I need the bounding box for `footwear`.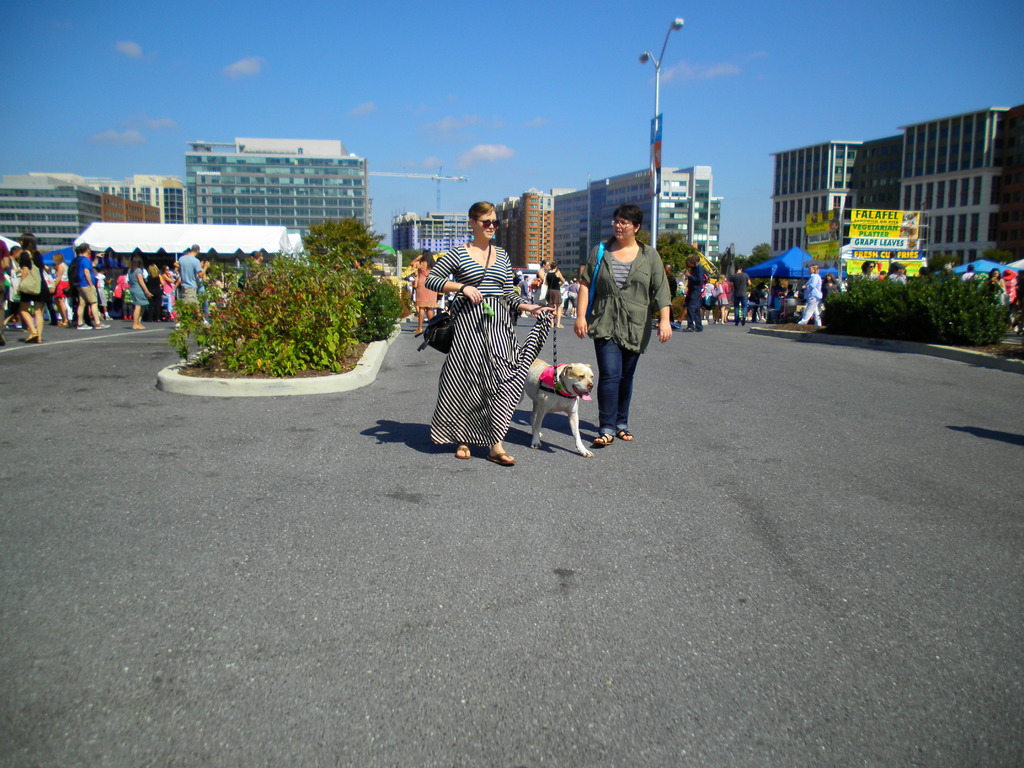
Here it is: <region>682, 326, 695, 331</region>.
